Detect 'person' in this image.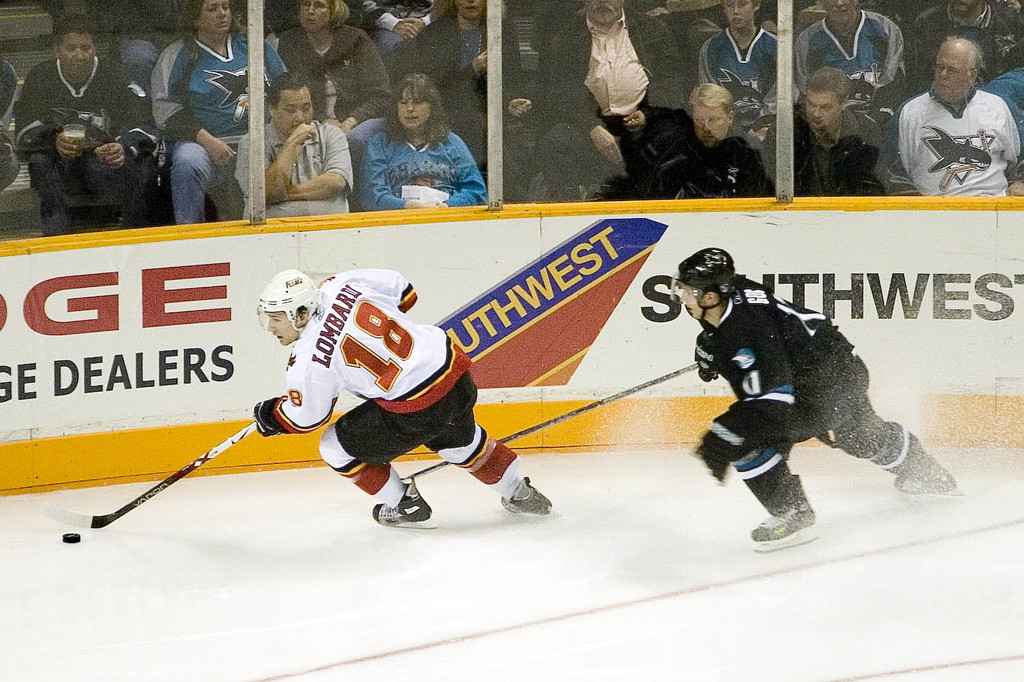
Detection: {"left": 682, "top": 241, "right": 918, "bottom": 562}.
